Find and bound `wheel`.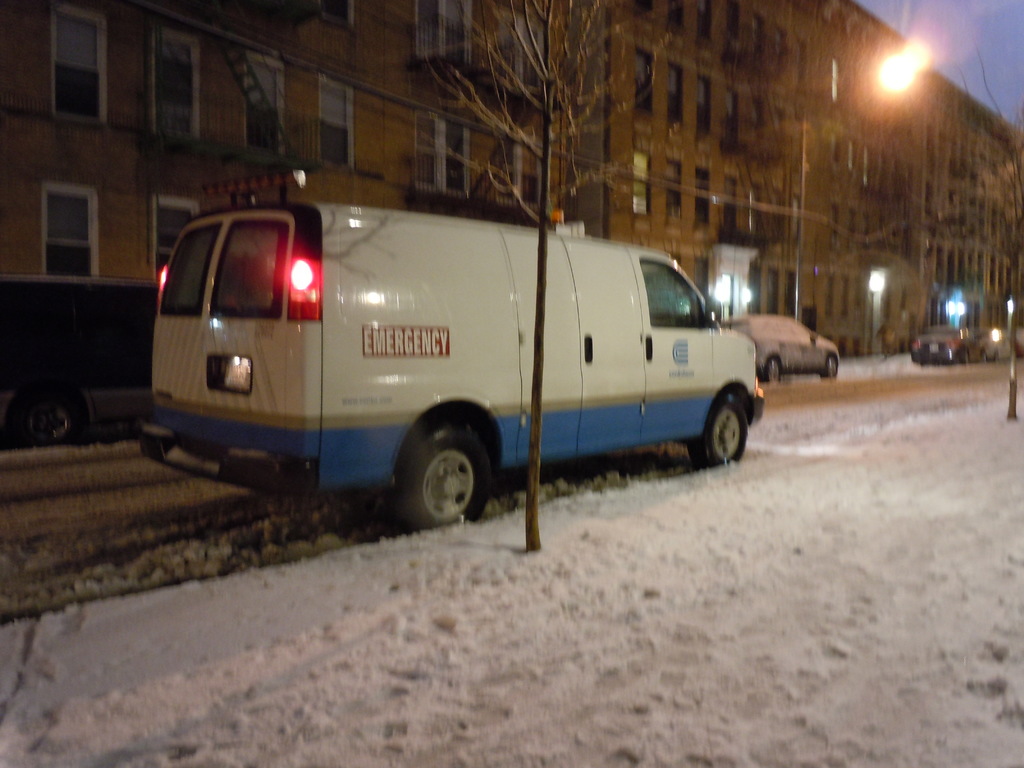
Bound: bbox=(820, 355, 838, 378).
